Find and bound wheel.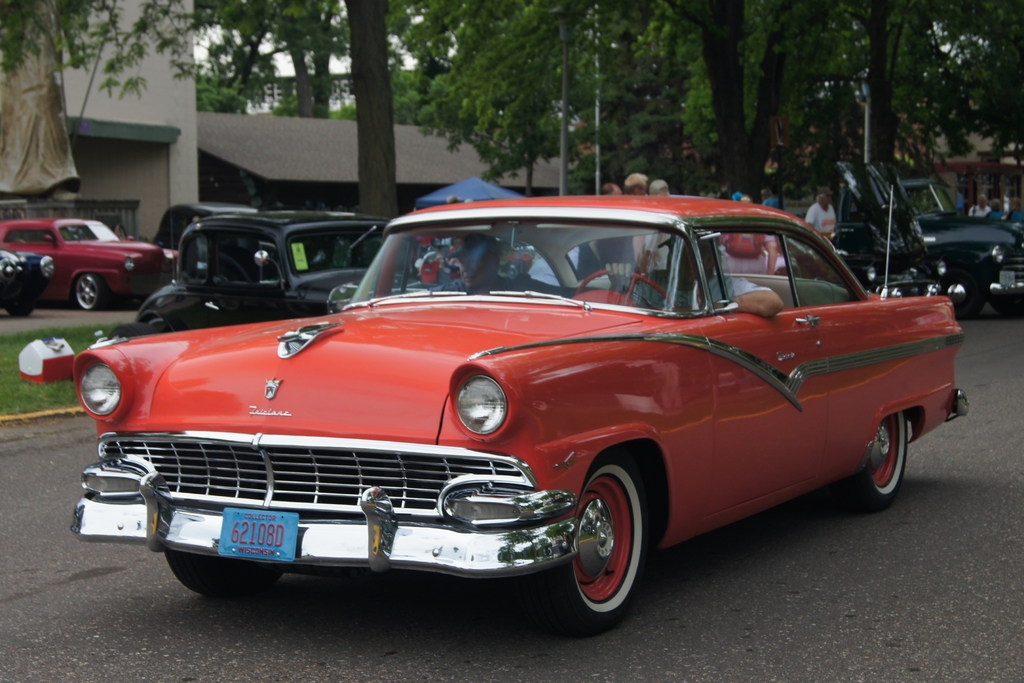
Bound: locate(562, 473, 656, 625).
